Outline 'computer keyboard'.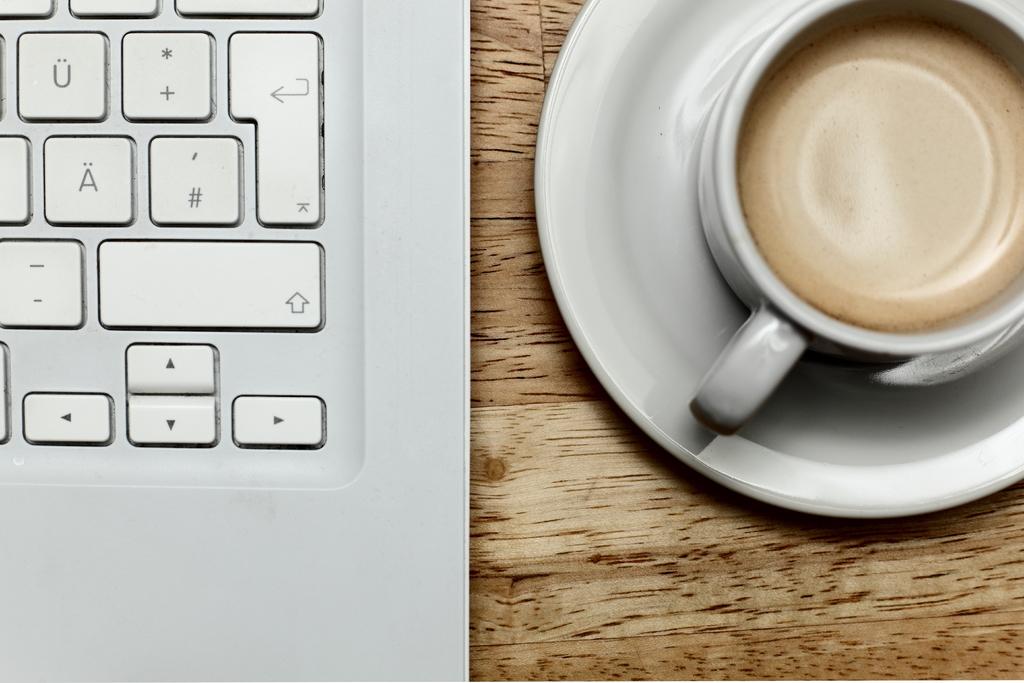
Outline: {"x1": 0, "y1": 0, "x2": 328, "y2": 446}.
